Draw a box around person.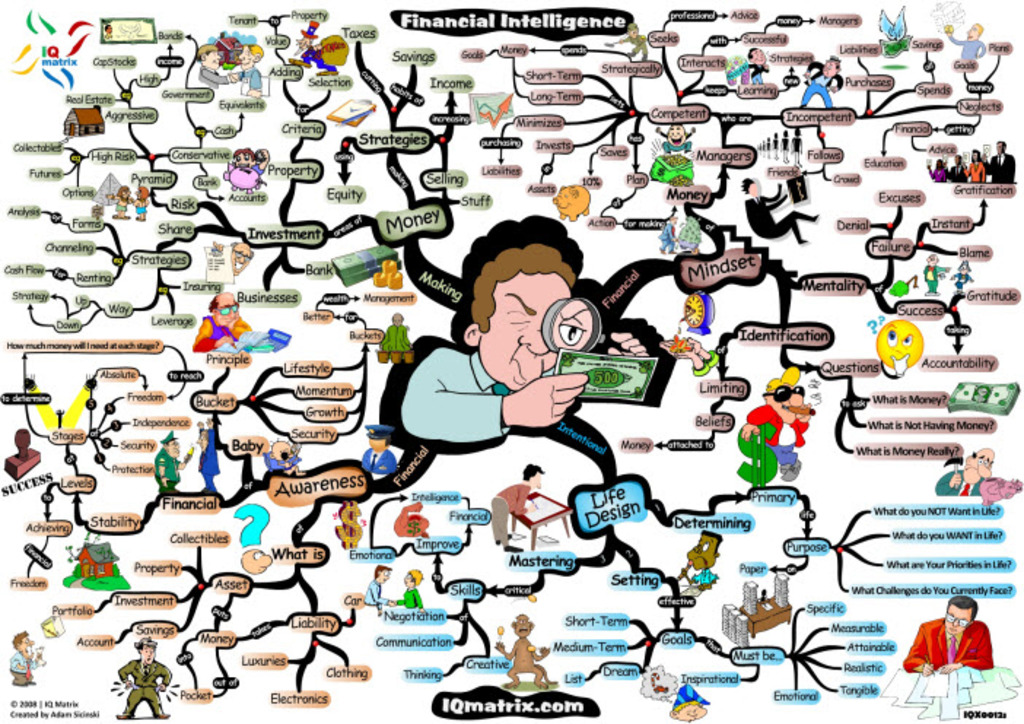
{"x1": 950, "y1": 150, "x2": 969, "y2": 184}.
